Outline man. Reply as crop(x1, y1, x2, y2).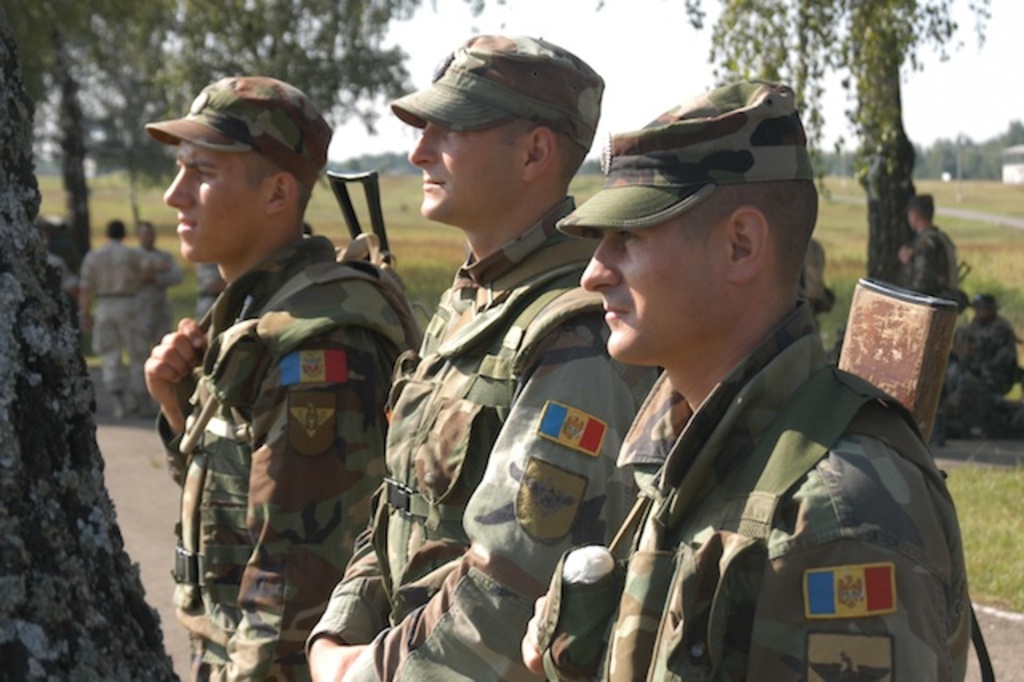
crop(891, 183, 978, 317).
